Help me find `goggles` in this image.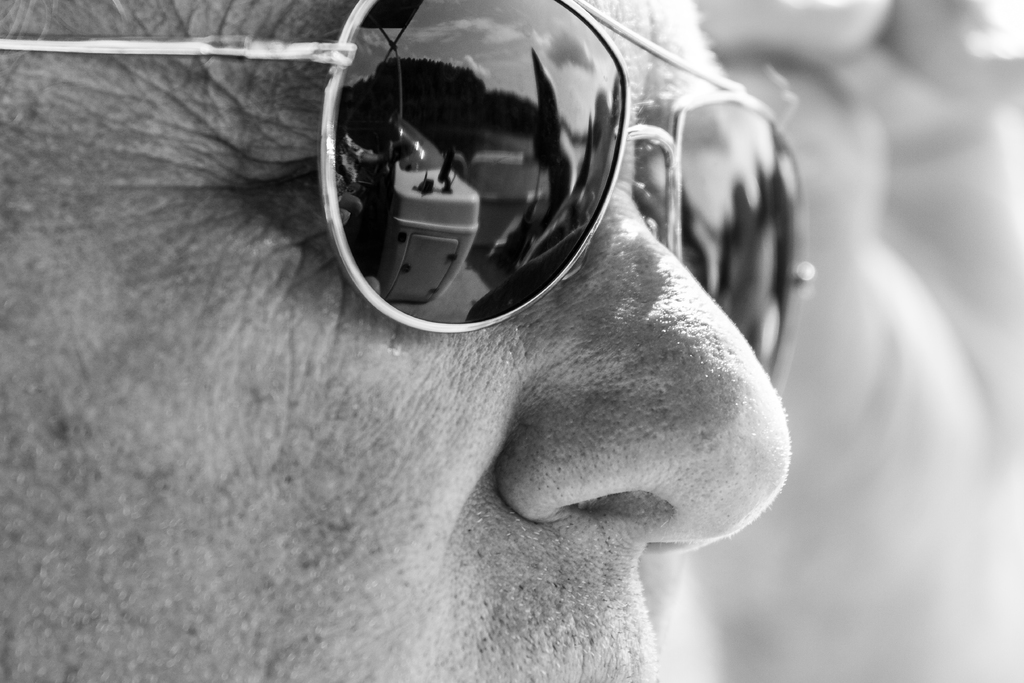
Found it: (212, 28, 804, 481).
